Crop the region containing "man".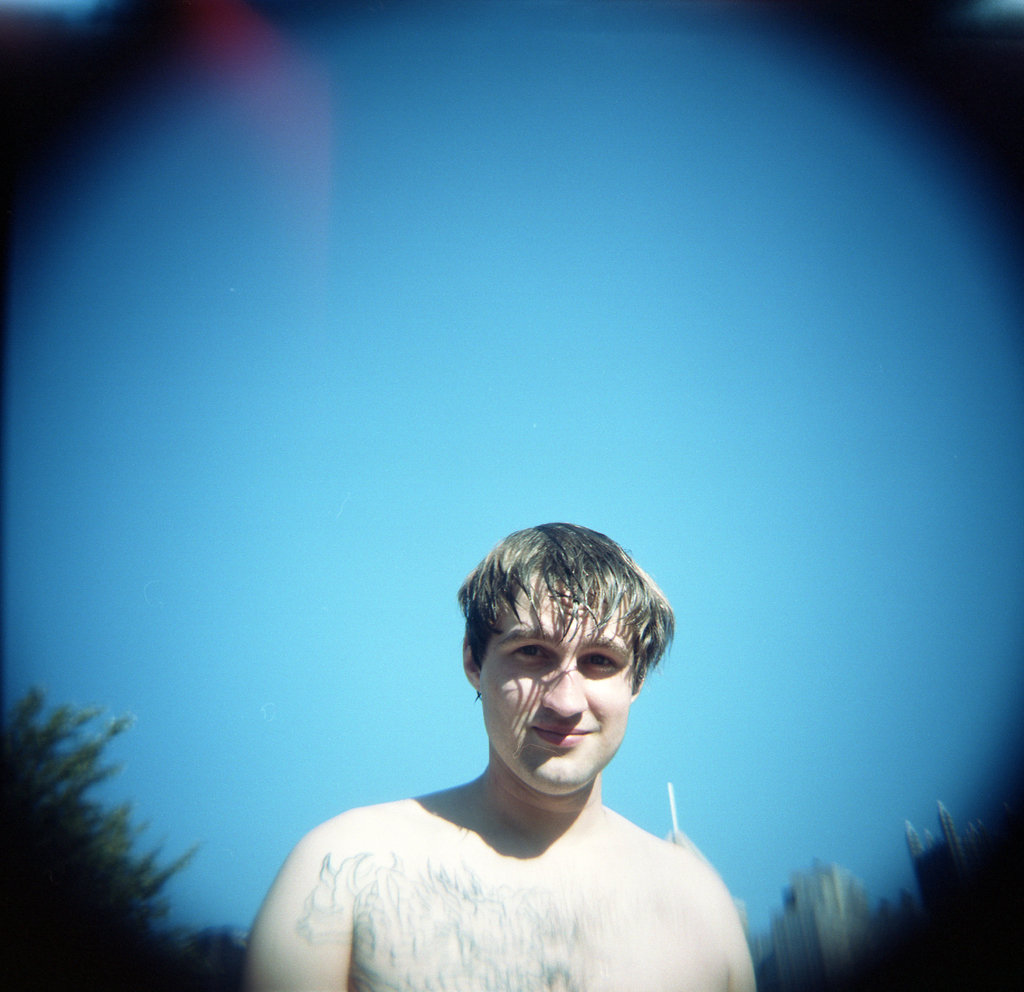
Crop region: 243 524 758 991.
